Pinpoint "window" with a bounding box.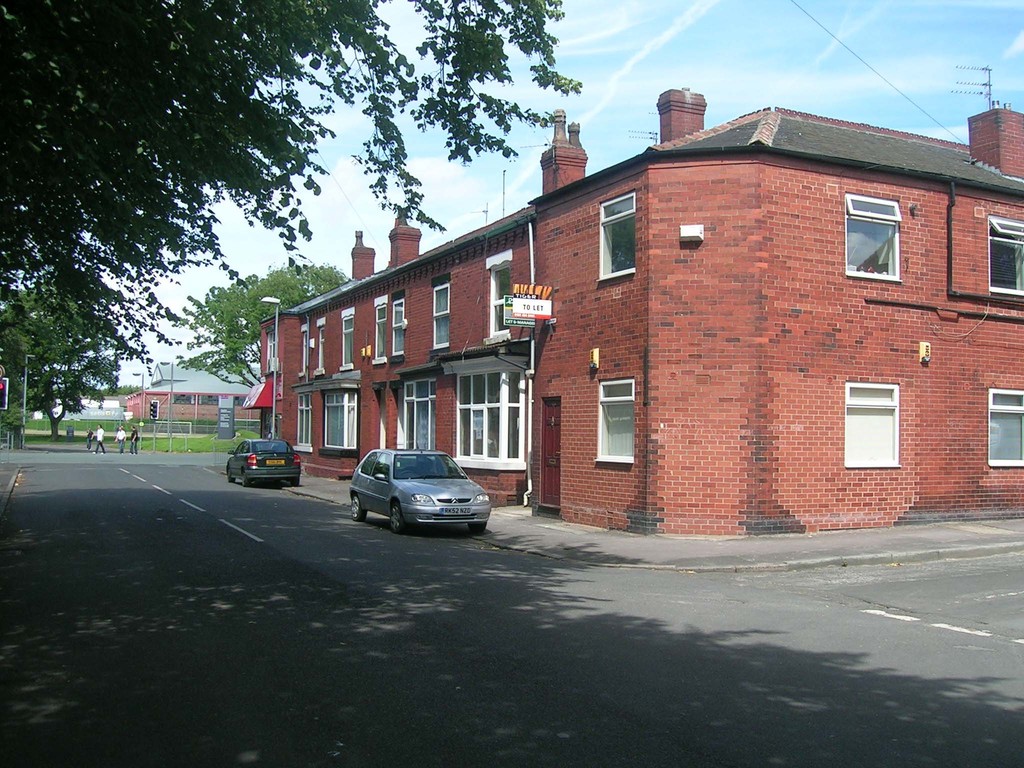
844 378 907 470.
